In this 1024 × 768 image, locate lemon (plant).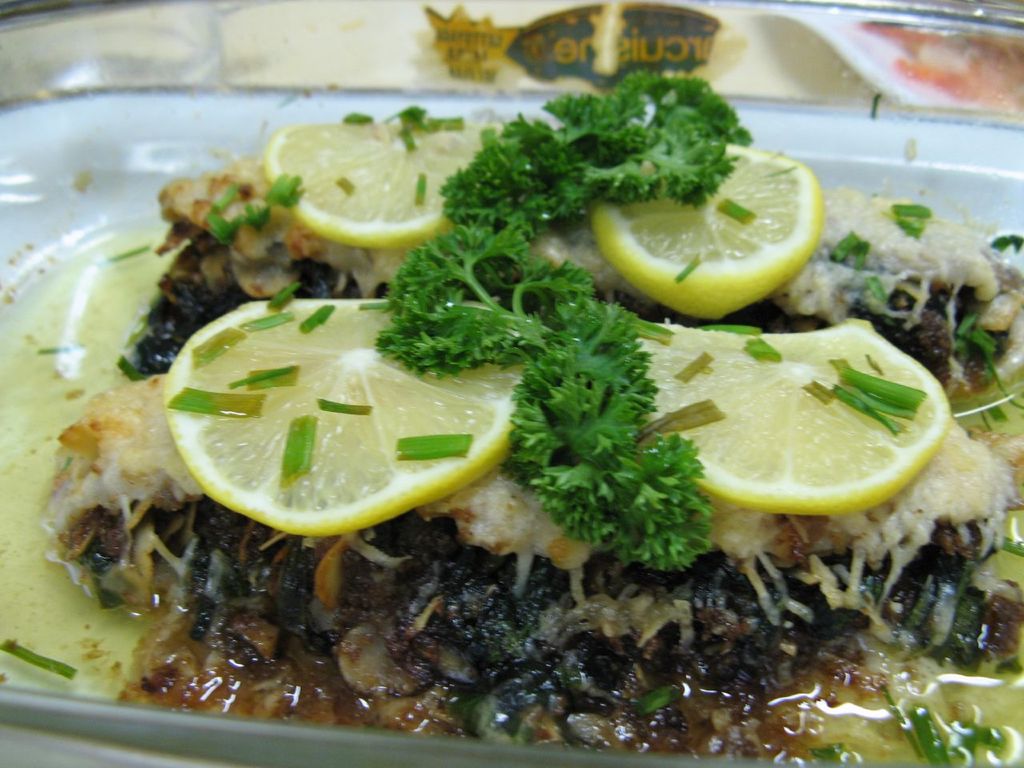
Bounding box: {"x1": 265, "y1": 116, "x2": 497, "y2": 250}.
